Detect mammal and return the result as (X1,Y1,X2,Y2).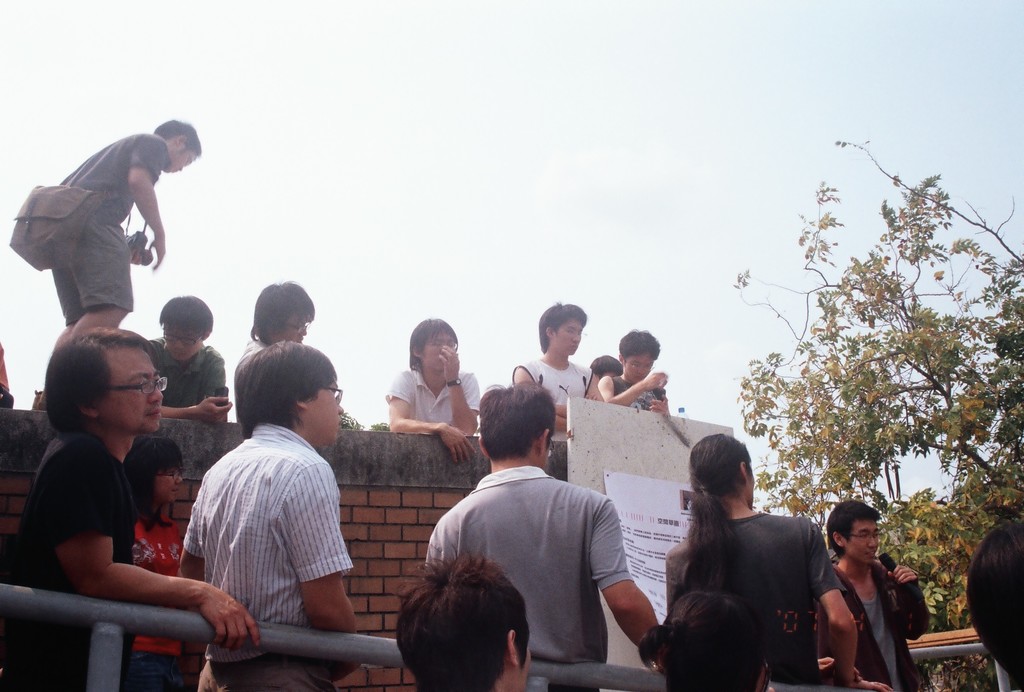
(667,434,894,691).
